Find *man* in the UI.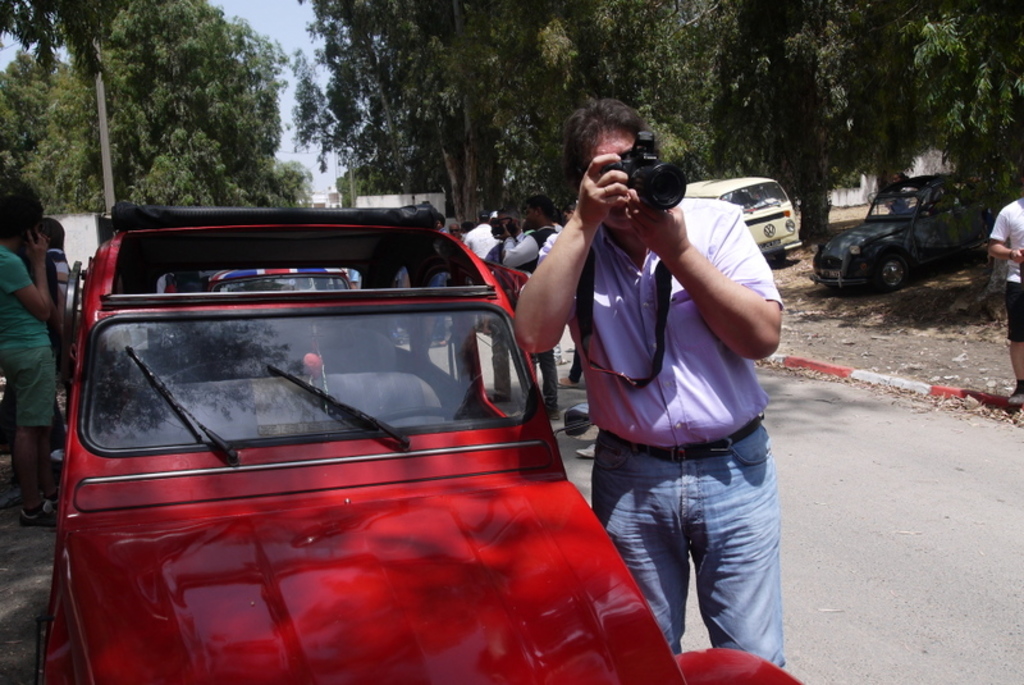
UI element at Rect(0, 198, 60, 529).
